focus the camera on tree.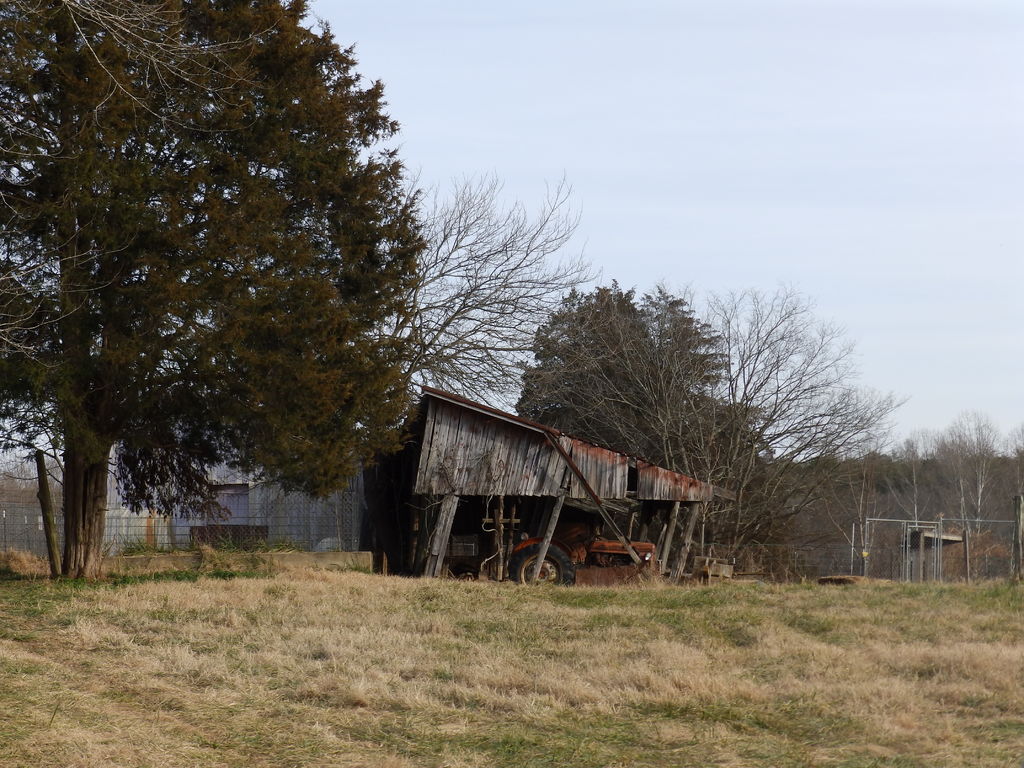
Focus region: l=920, t=410, r=1011, b=531.
